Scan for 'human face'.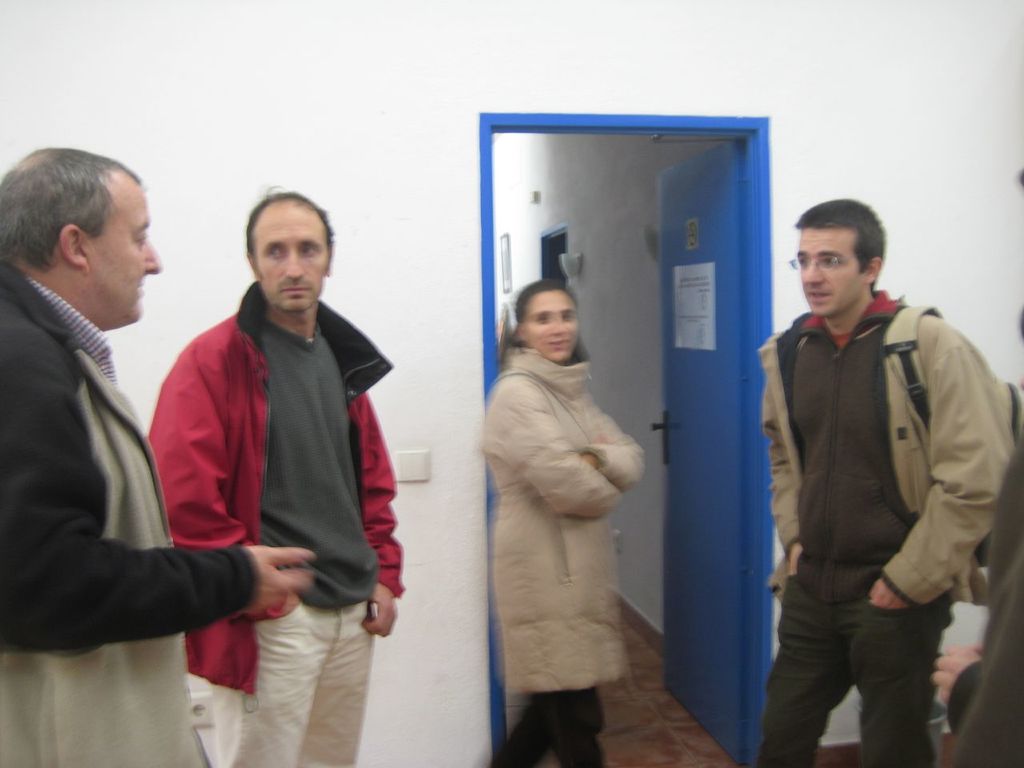
Scan result: rect(251, 201, 331, 313).
